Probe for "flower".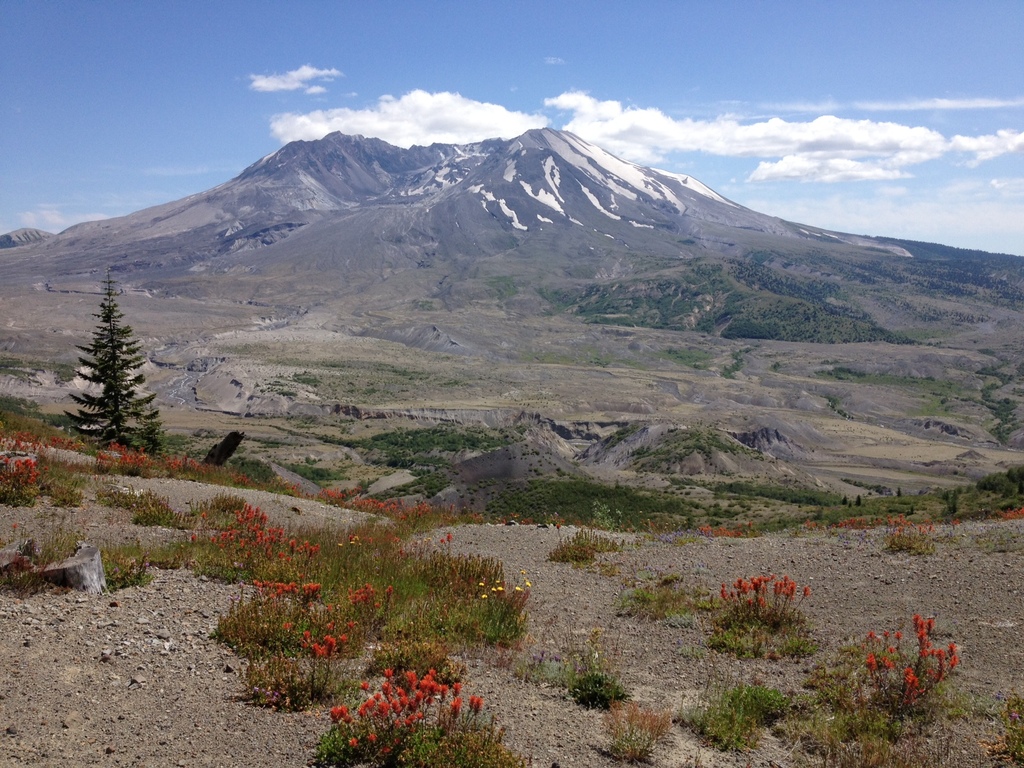
Probe result: crop(525, 580, 533, 584).
